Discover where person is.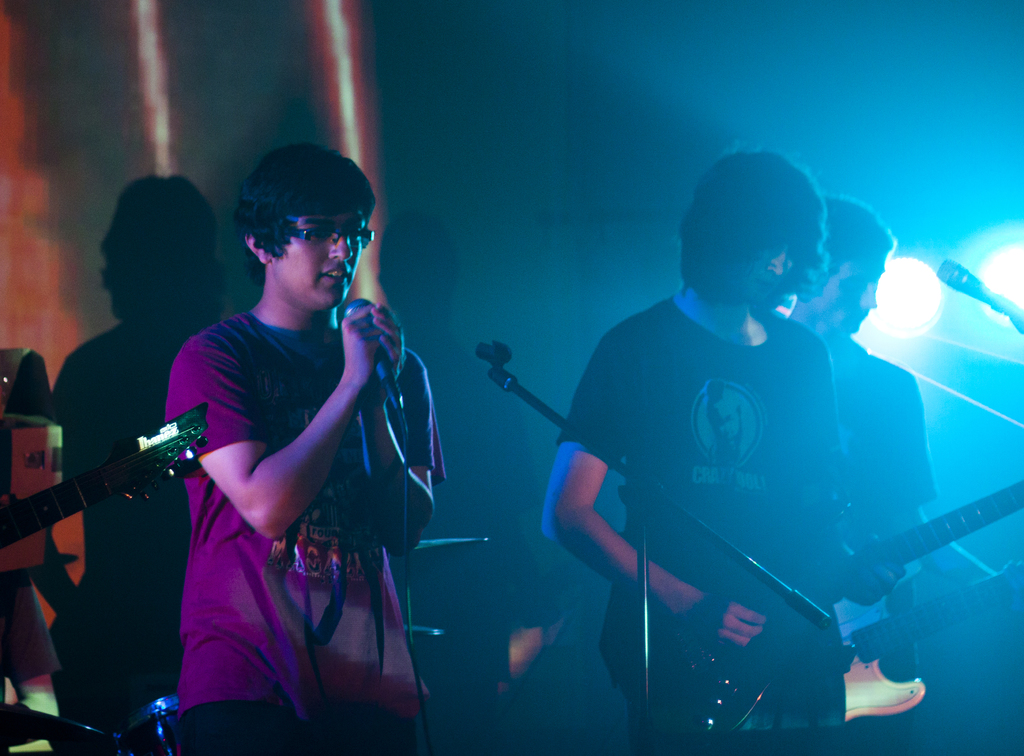
Discovered at x1=791, y1=195, x2=1023, y2=755.
